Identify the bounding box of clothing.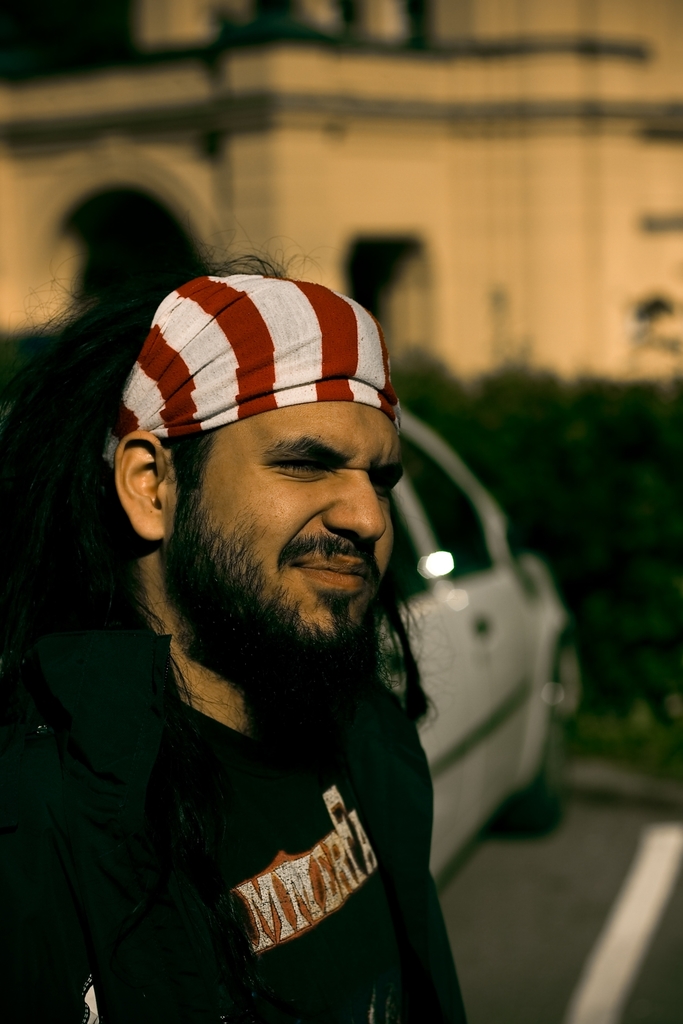
rect(15, 580, 478, 1000).
